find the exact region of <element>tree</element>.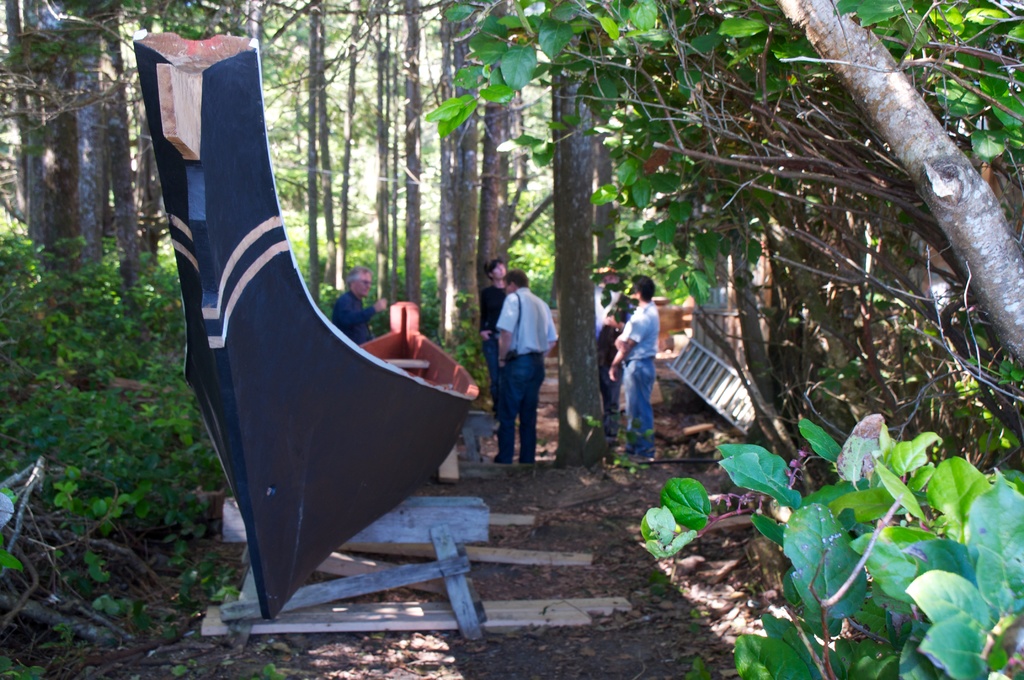
Exact region: box(124, 0, 247, 241).
